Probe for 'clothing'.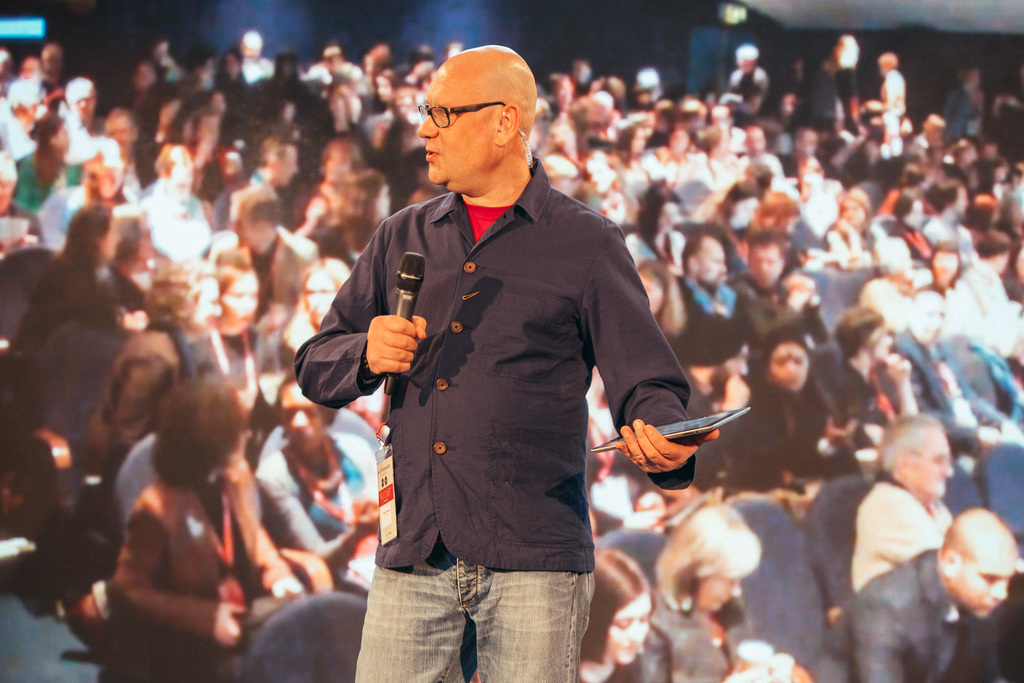
Probe result: (83,320,188,490).
